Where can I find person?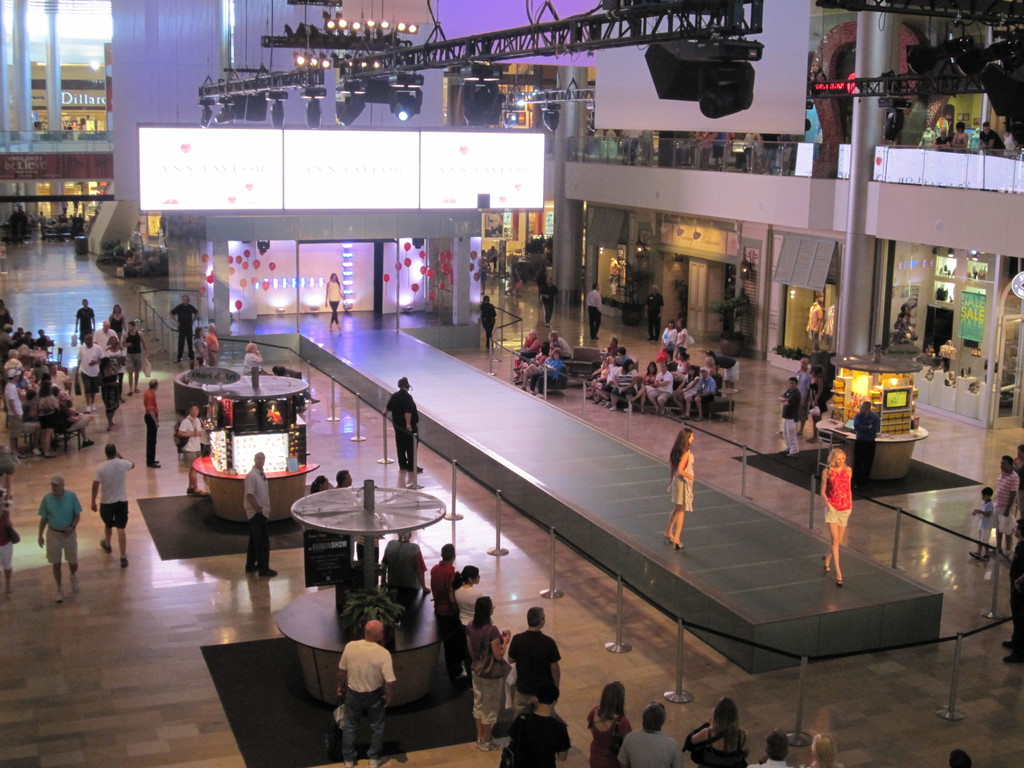
You can find it at crop(143, 377, 159, 468).
